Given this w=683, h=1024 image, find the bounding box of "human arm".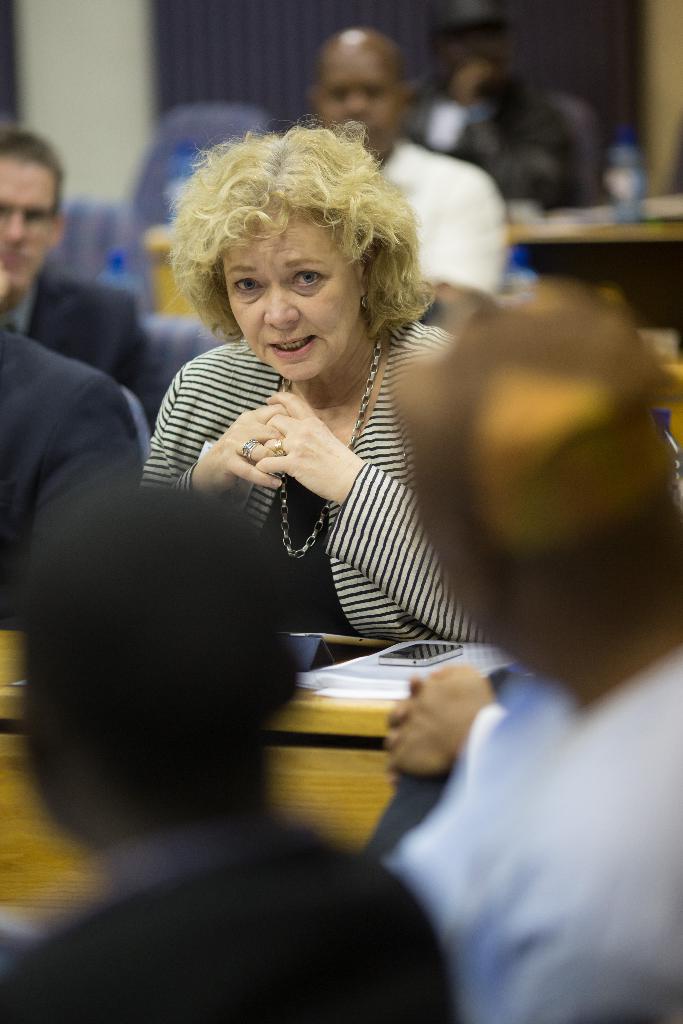
[131, 355, 289, 502].
